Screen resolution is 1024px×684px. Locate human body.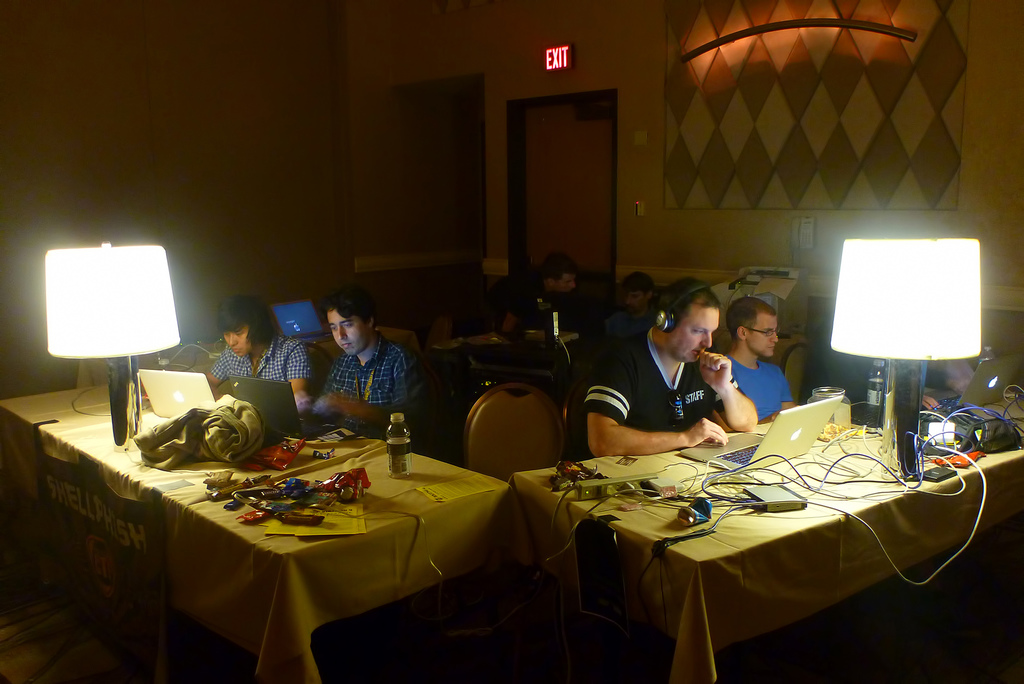
select_region(599, 270, 658, 340).
